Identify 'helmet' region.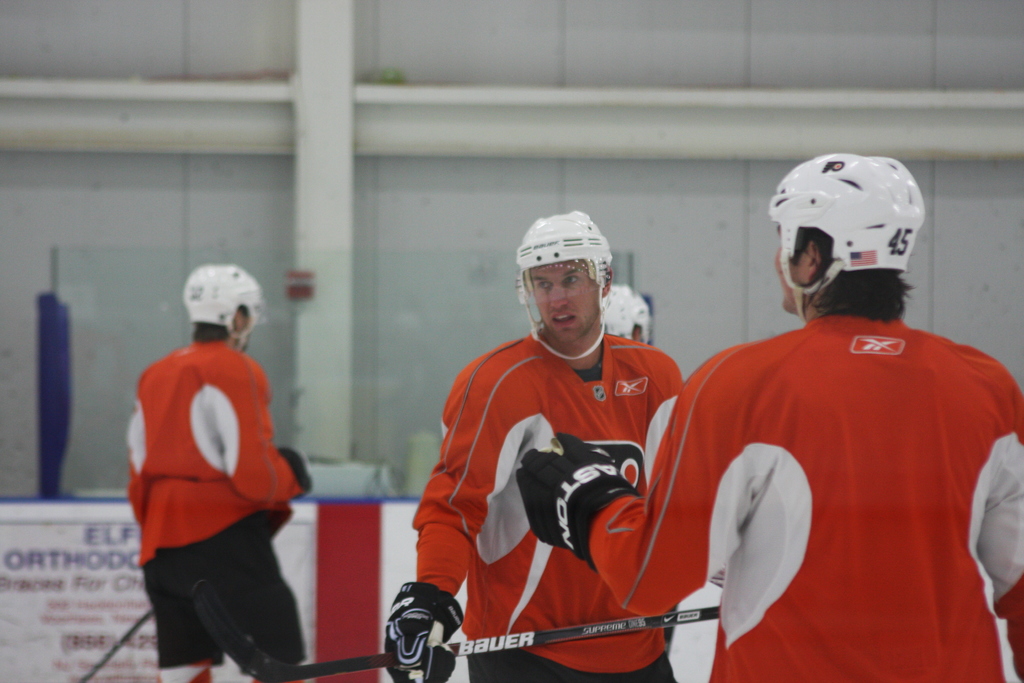
Region: (599,280,653,340).
